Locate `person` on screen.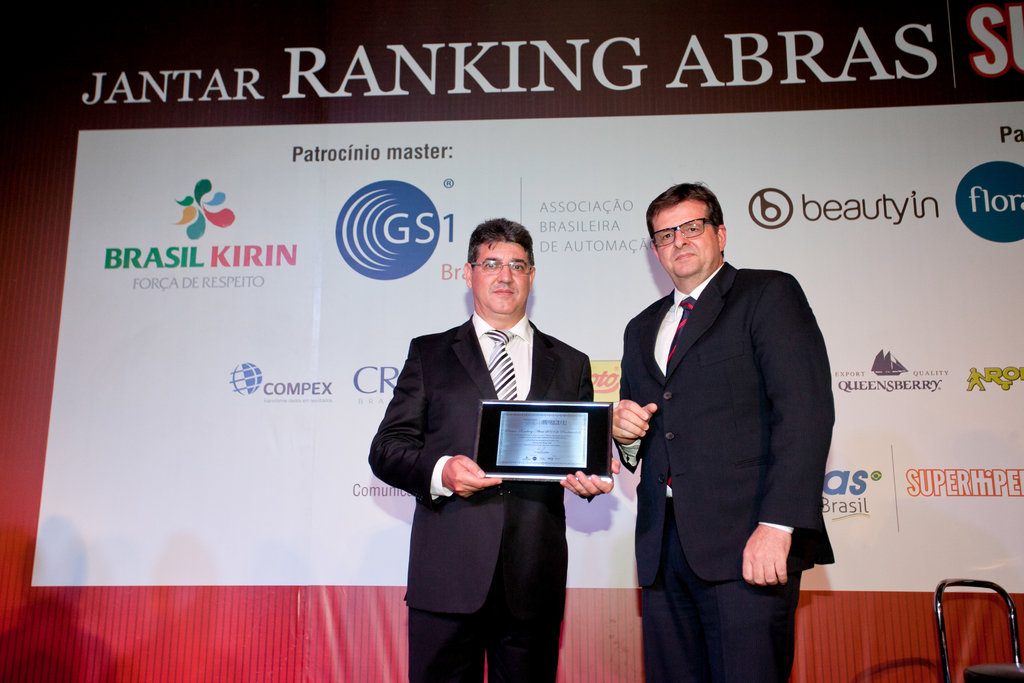
On screen at bbox=[371, 220, 618, 682].
